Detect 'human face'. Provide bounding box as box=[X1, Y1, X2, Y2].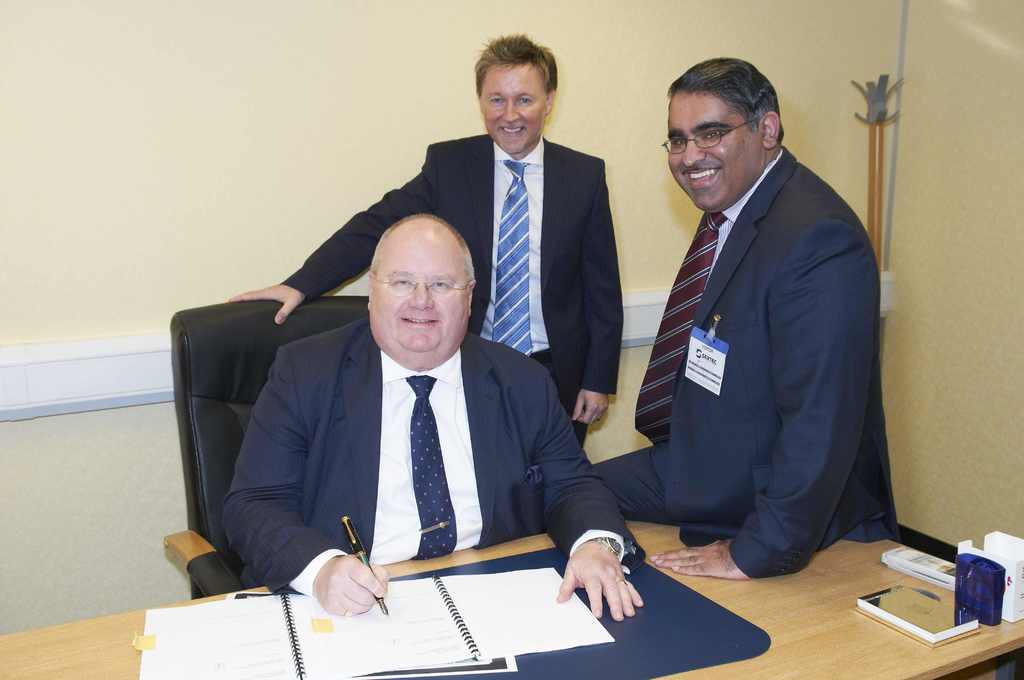
box=[479, 61, 544, 155].
